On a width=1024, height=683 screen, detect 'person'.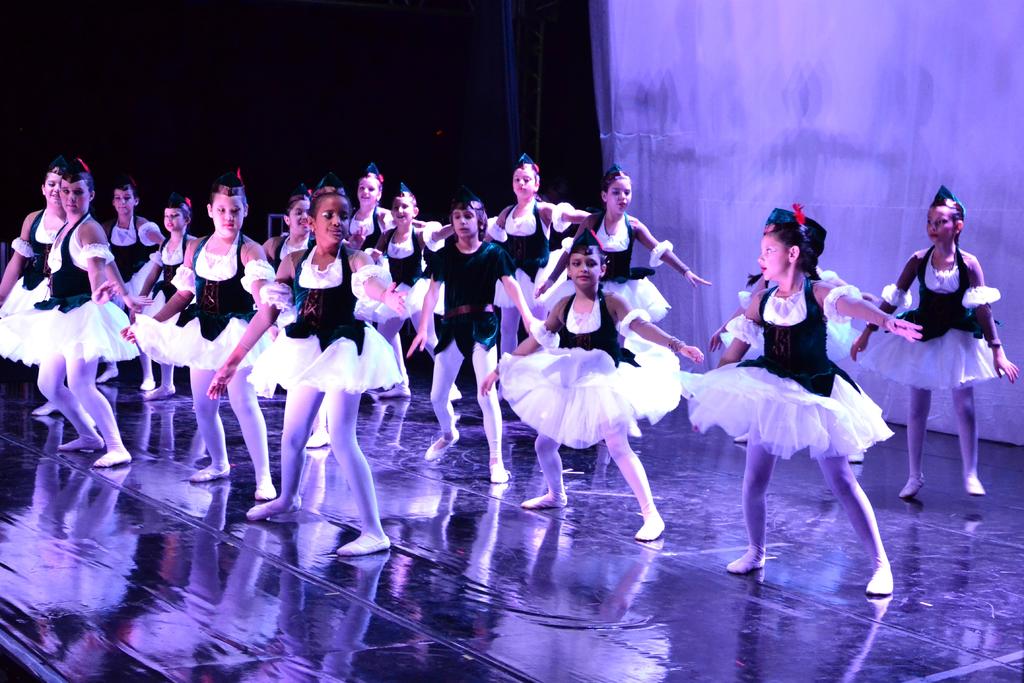
l=117, t=170, r=276, b=500.
